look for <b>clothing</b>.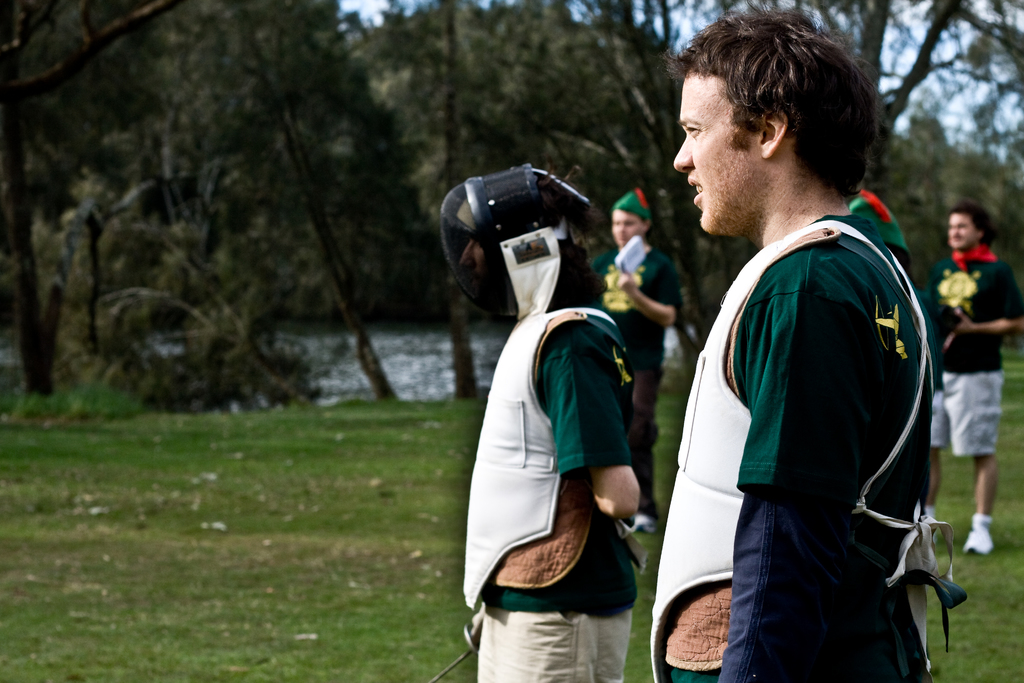
Found: pyautogui.locateOnScreen(616, 233, 660, 443).
